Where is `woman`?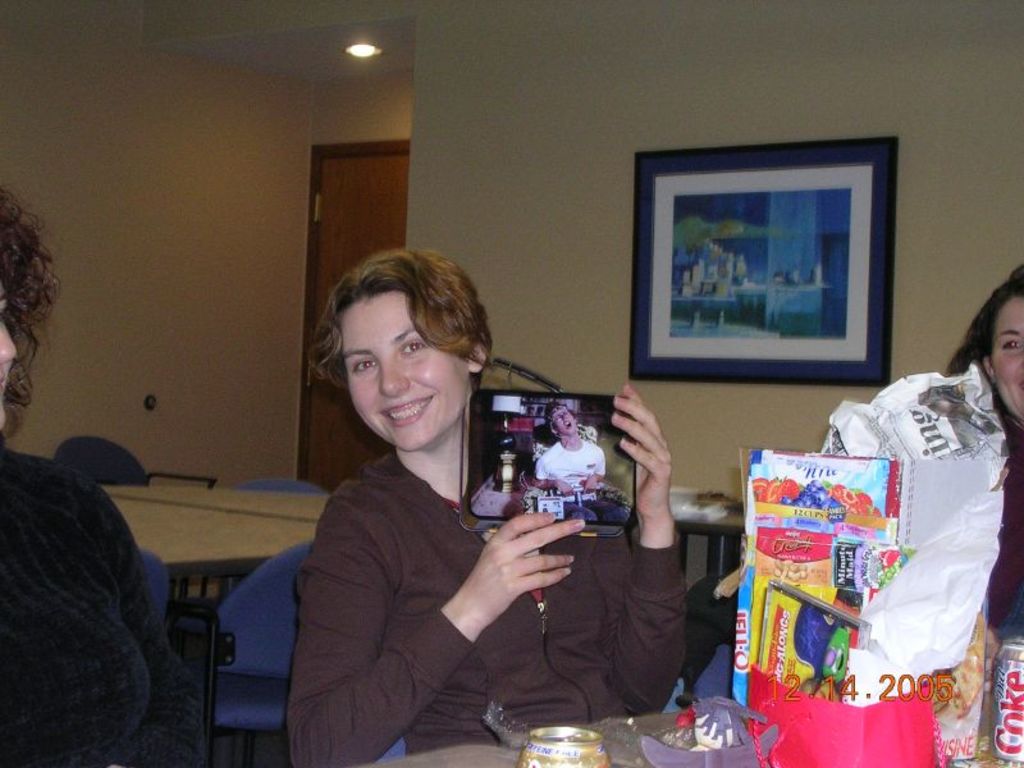
x1=276, y1=221, x2=580, y2=767.
